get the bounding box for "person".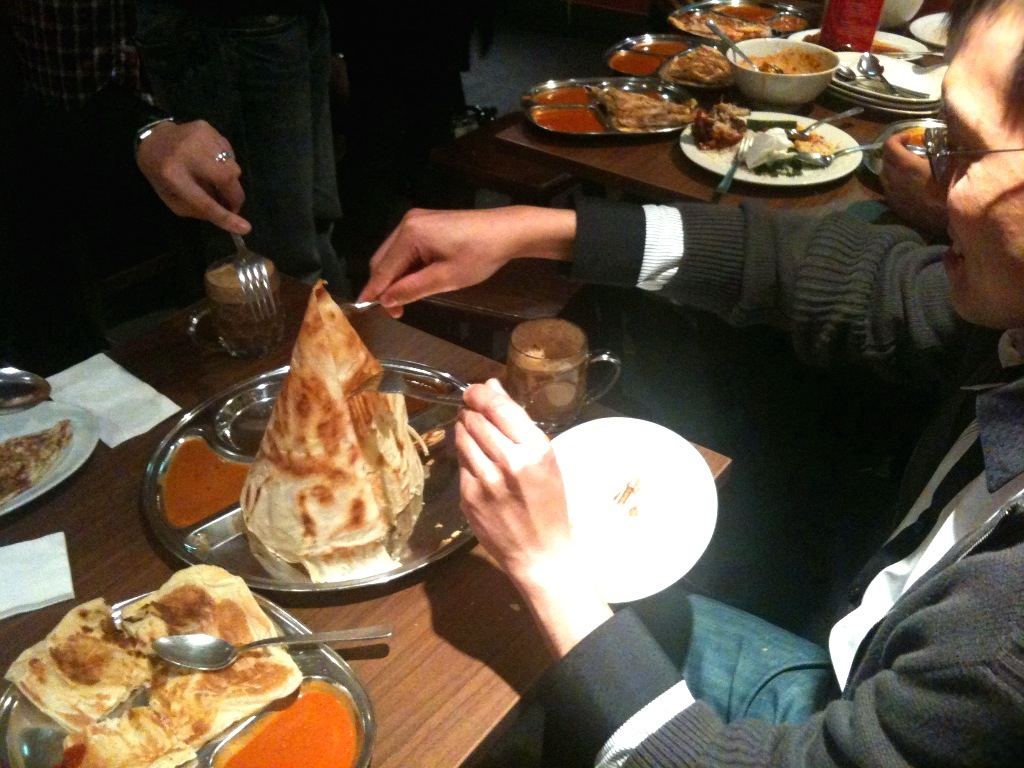
Rect(62, 0, 348, 294).
